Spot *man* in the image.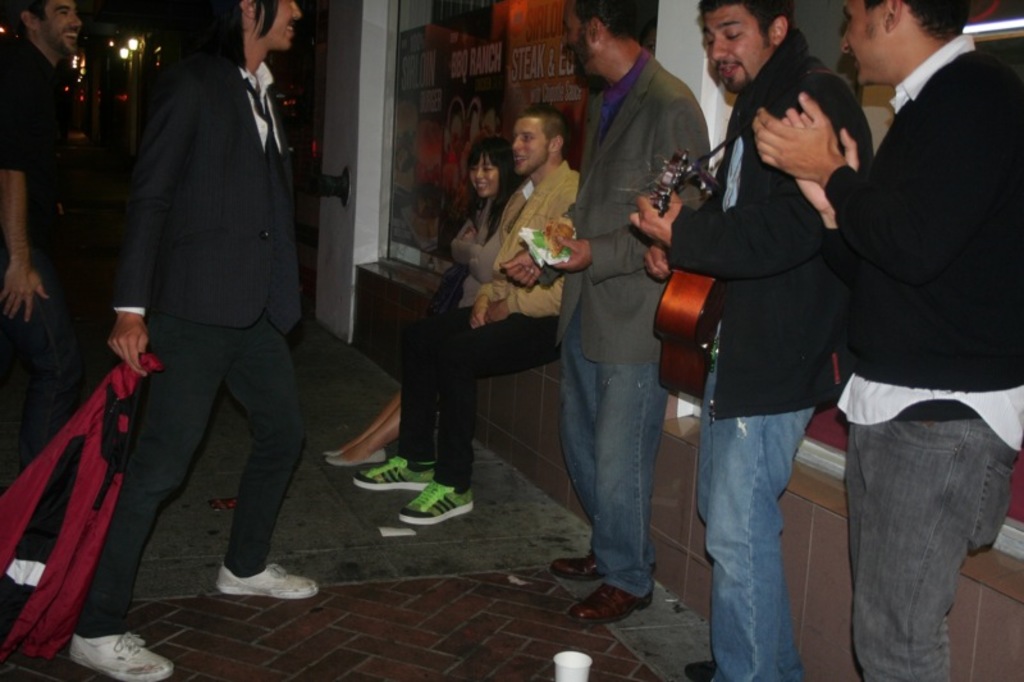
*man* found at [0,0,88,486].
